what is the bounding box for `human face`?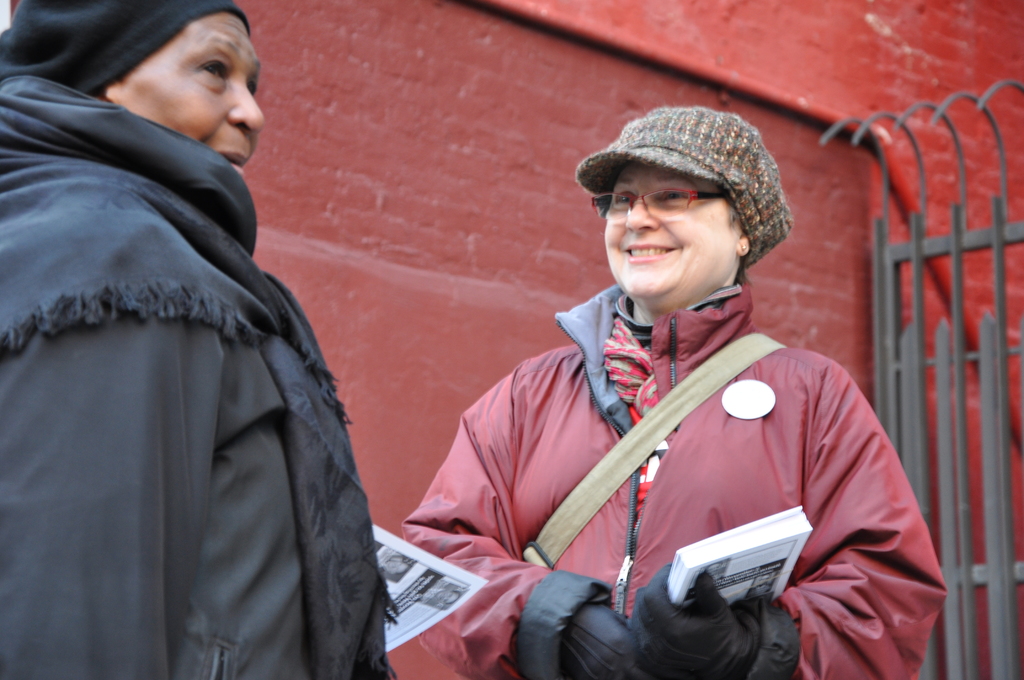
<box>116,12,266,174</box>.
